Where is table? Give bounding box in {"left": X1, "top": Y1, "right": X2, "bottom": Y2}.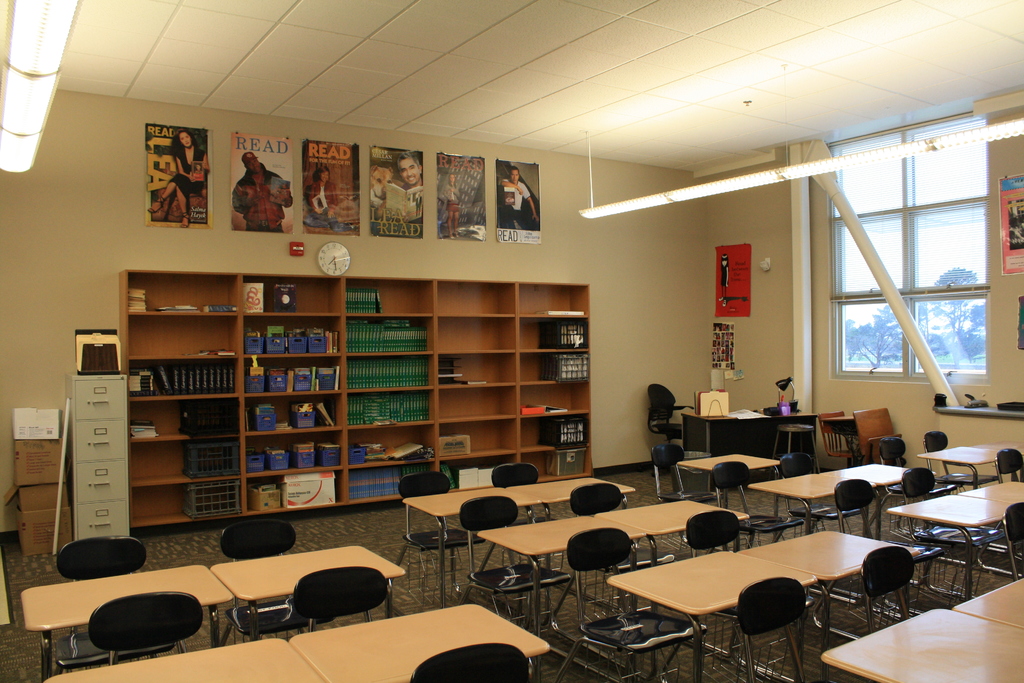
{"left": 819, "top": 607, "right": 1023, "bottom": 682}.
